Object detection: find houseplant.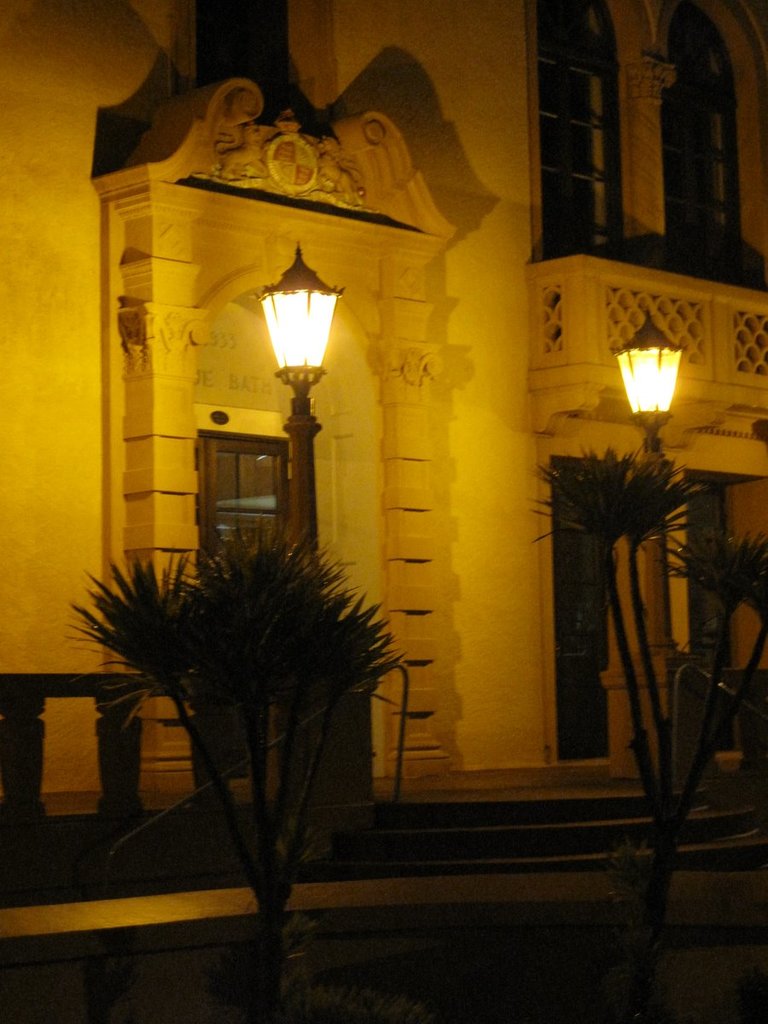
{"x1": 59, "y1": 503, "x2": 410, "y2": 1023}.
